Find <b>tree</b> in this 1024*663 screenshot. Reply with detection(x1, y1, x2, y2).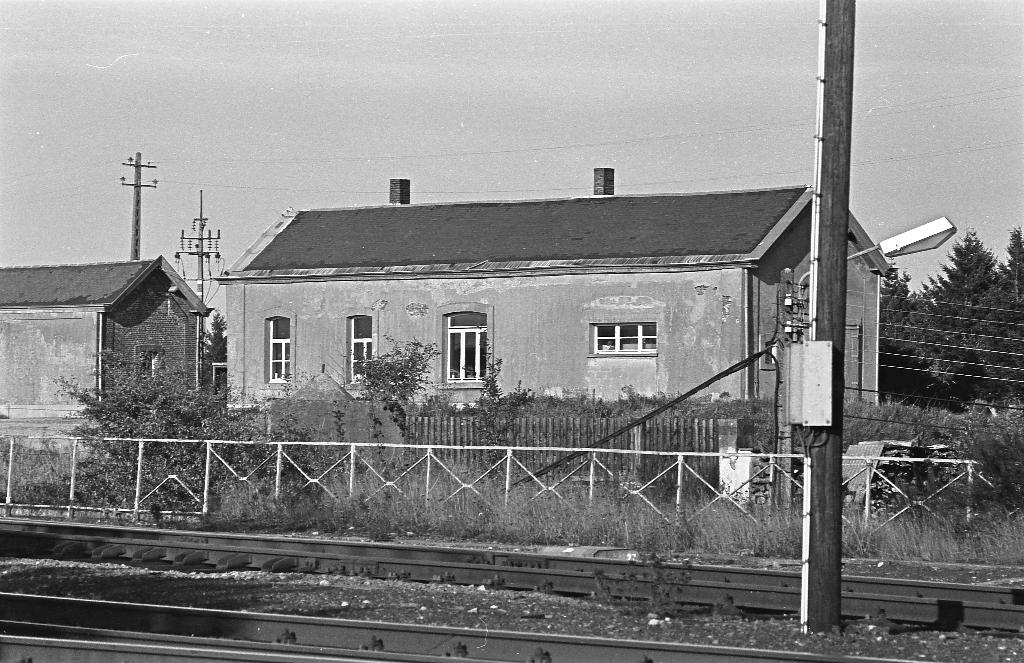
detection(46, 347, 268, 505).
